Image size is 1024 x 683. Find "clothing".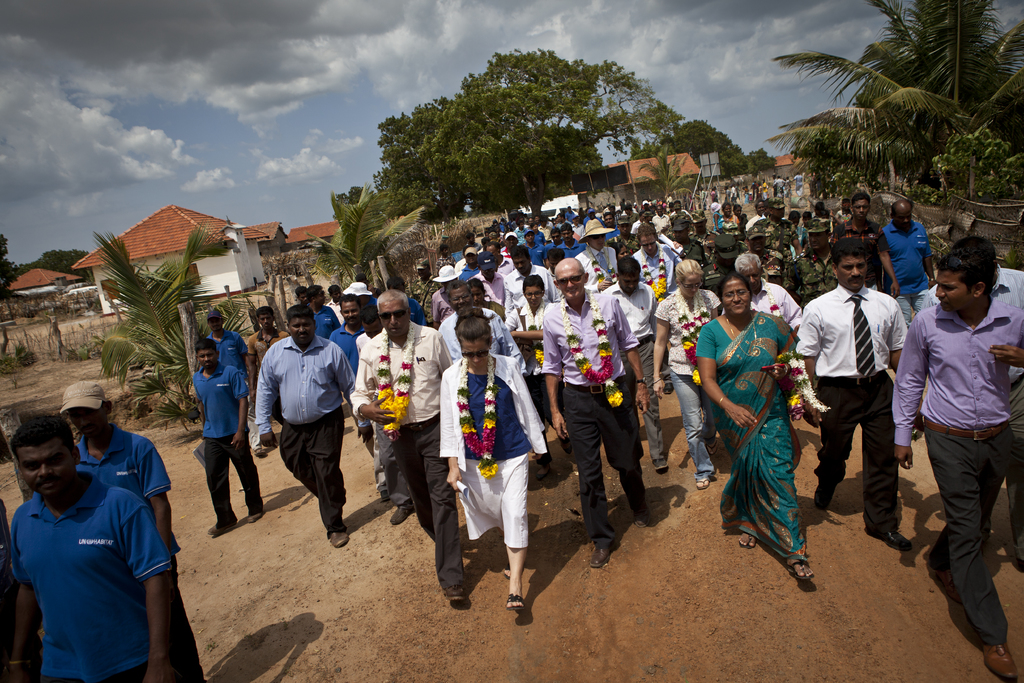
pyautogui.locateOnScreen(432, 290, 537, 369).
